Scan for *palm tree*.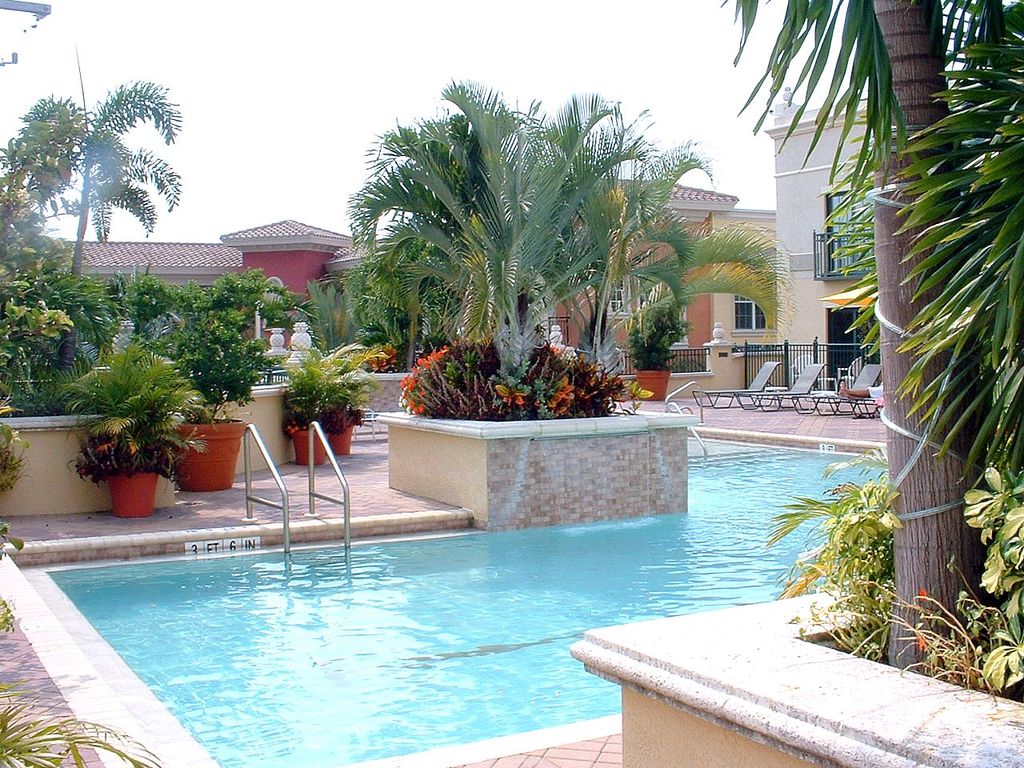
Scan result: [x1=11, y1=53, x2=206, y2=350].
